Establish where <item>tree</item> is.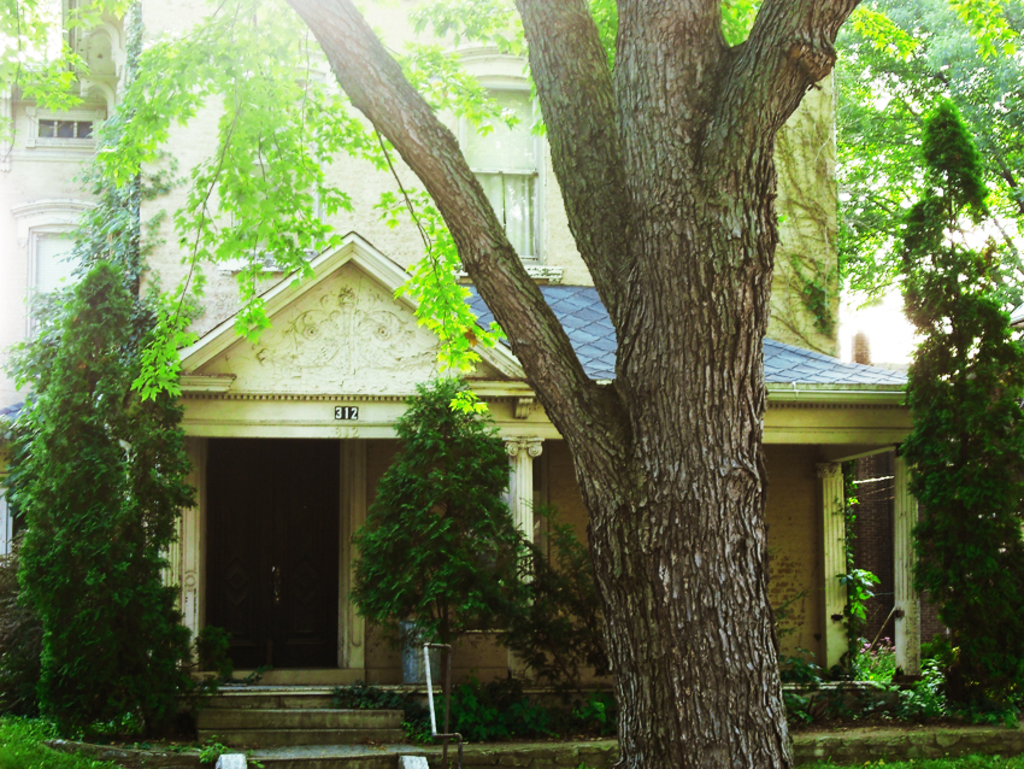
Established at 0, 0, 1023, 768.
